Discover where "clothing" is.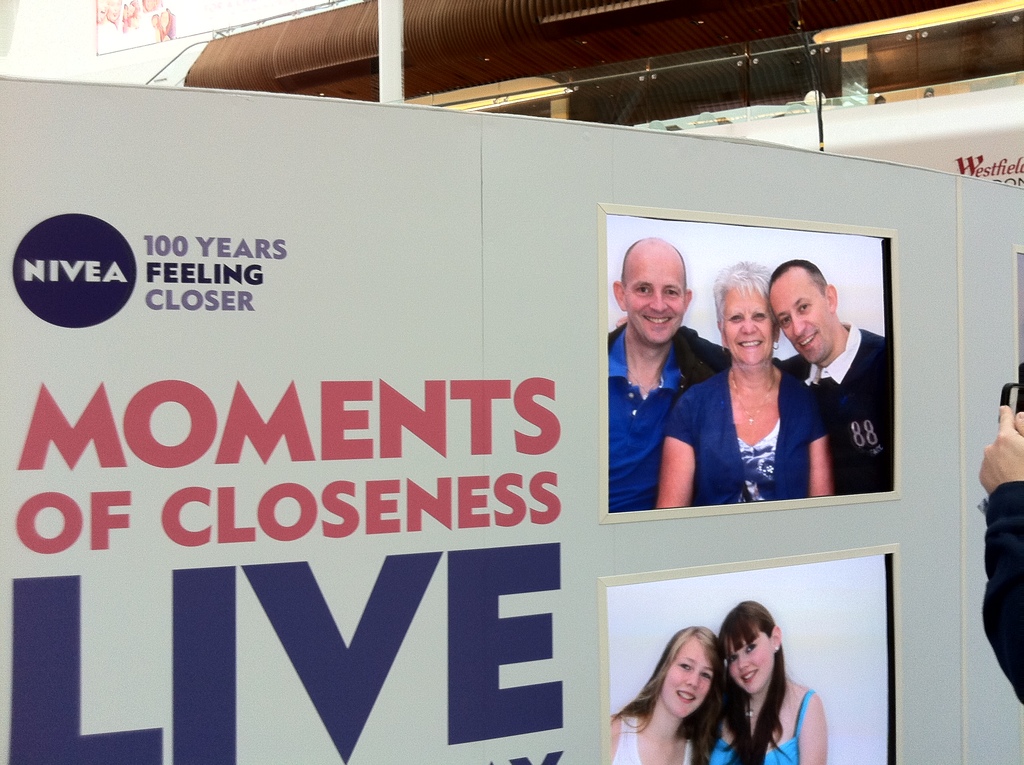
Discovered at (x1=979, y1=486, x2=1023, y2=706).
